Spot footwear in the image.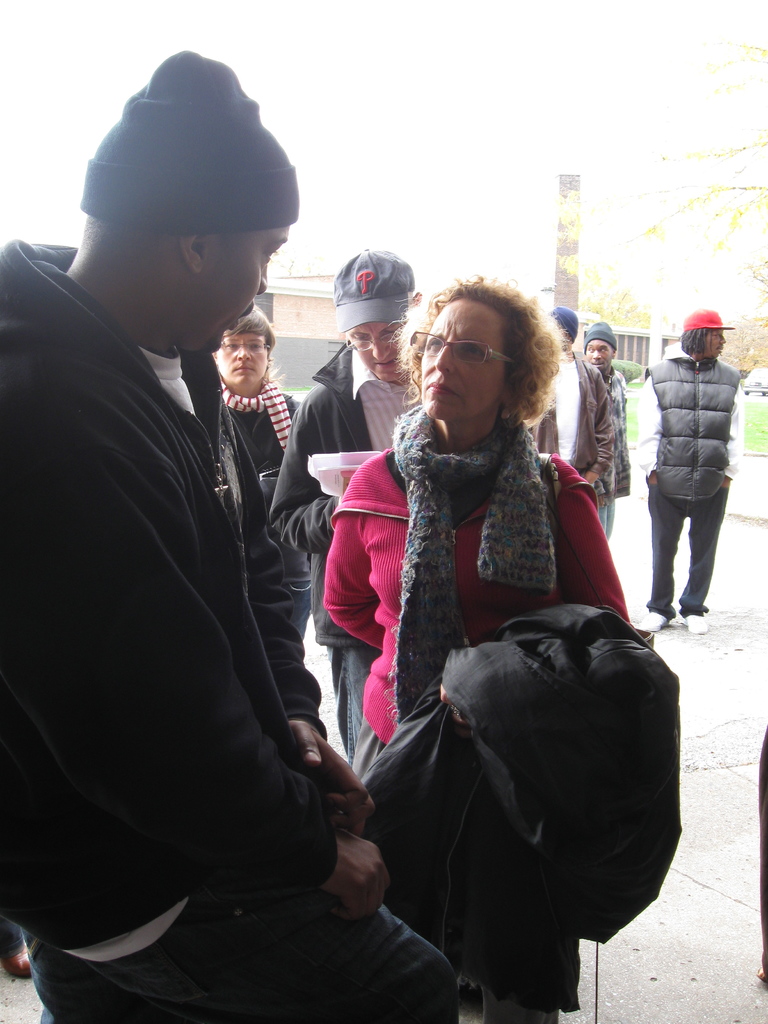
footwear found at (4,943,34,980).
